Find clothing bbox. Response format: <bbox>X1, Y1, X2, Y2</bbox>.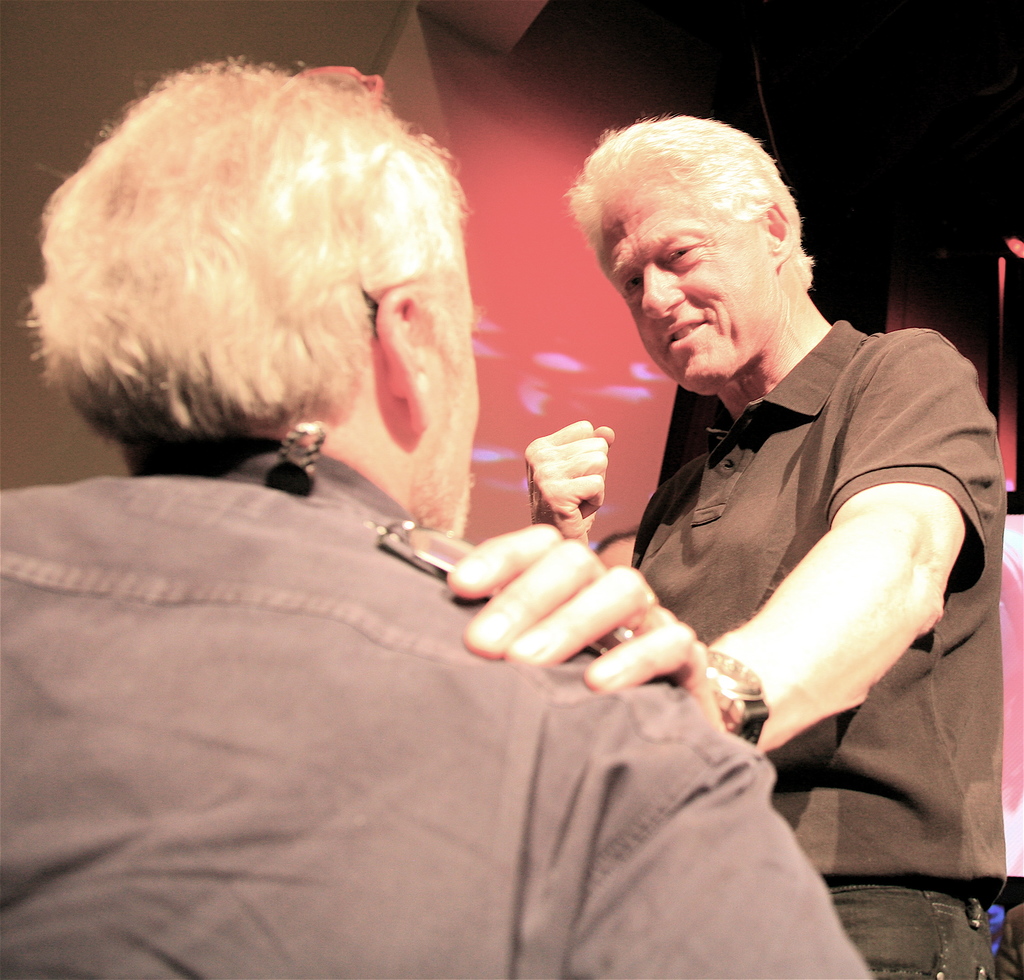
<bbox>529, 282, 986, 826</bbox>.
